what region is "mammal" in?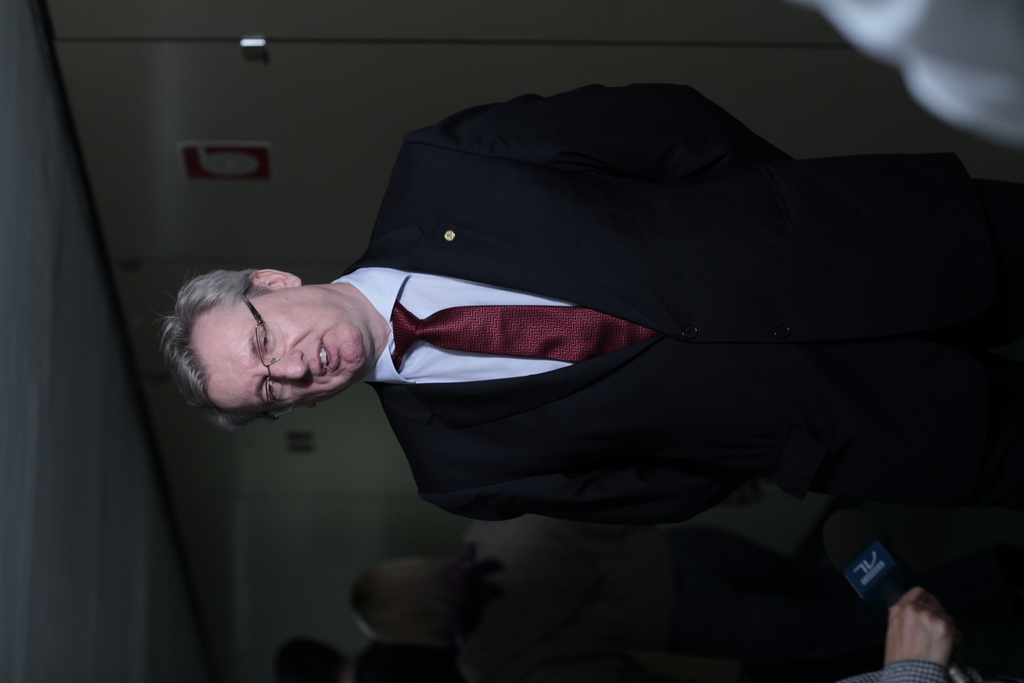
region(262, 636, 466, 682).
